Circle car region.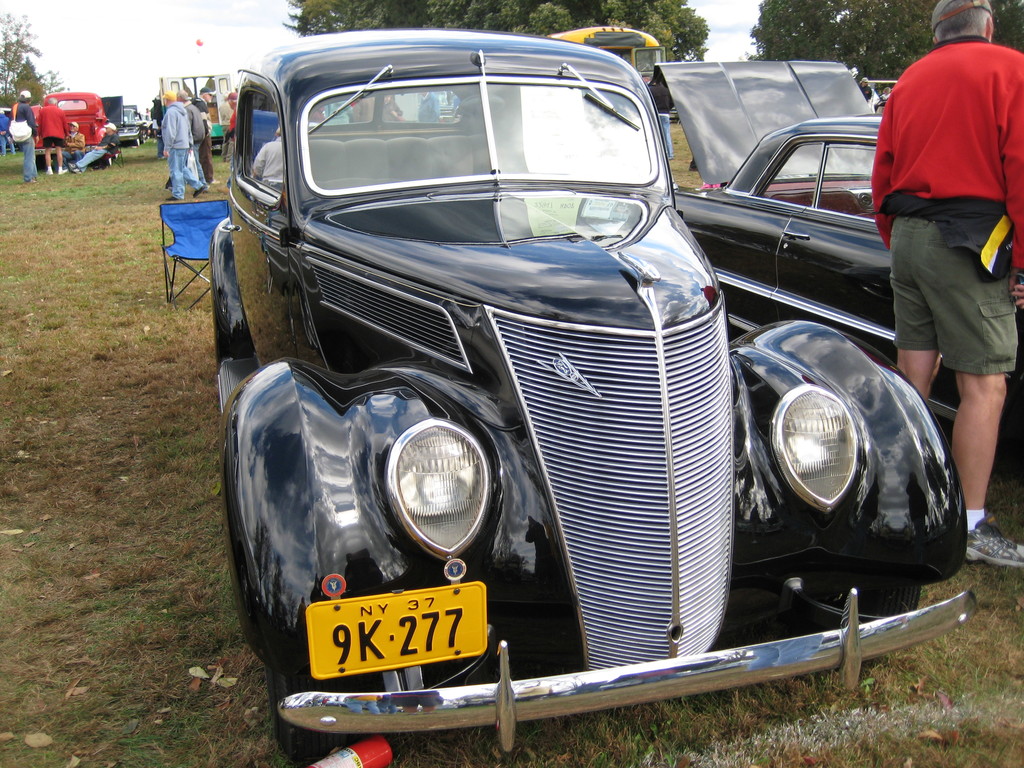
Region: <bbox>100, 95, 148, 146</bbox>.
